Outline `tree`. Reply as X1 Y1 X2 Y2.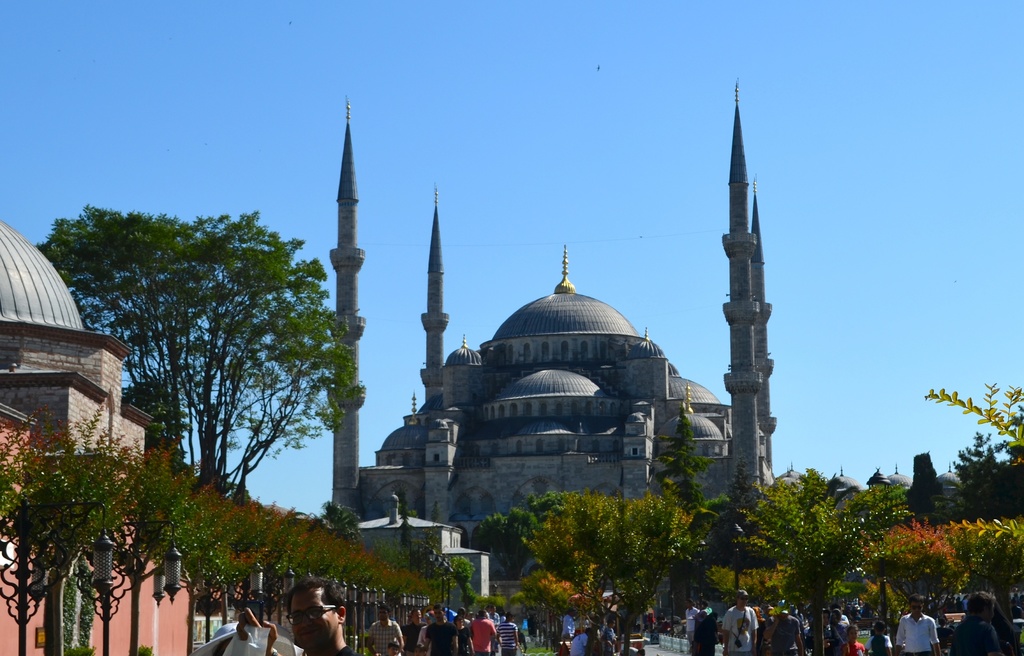
845 516 963 655.
